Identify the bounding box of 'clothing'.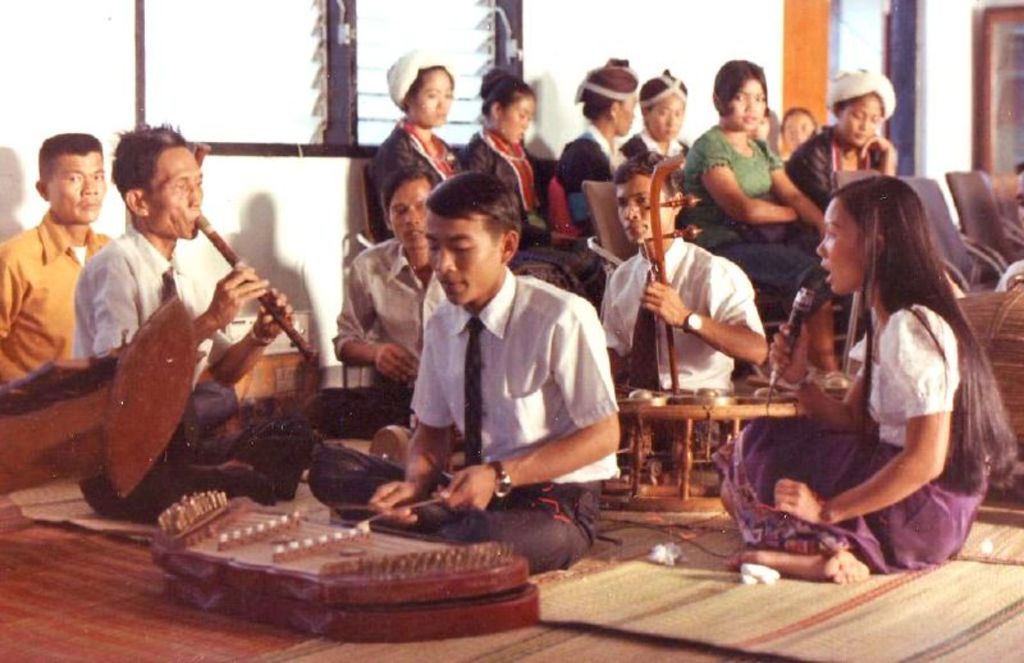
723 298 991 566.
